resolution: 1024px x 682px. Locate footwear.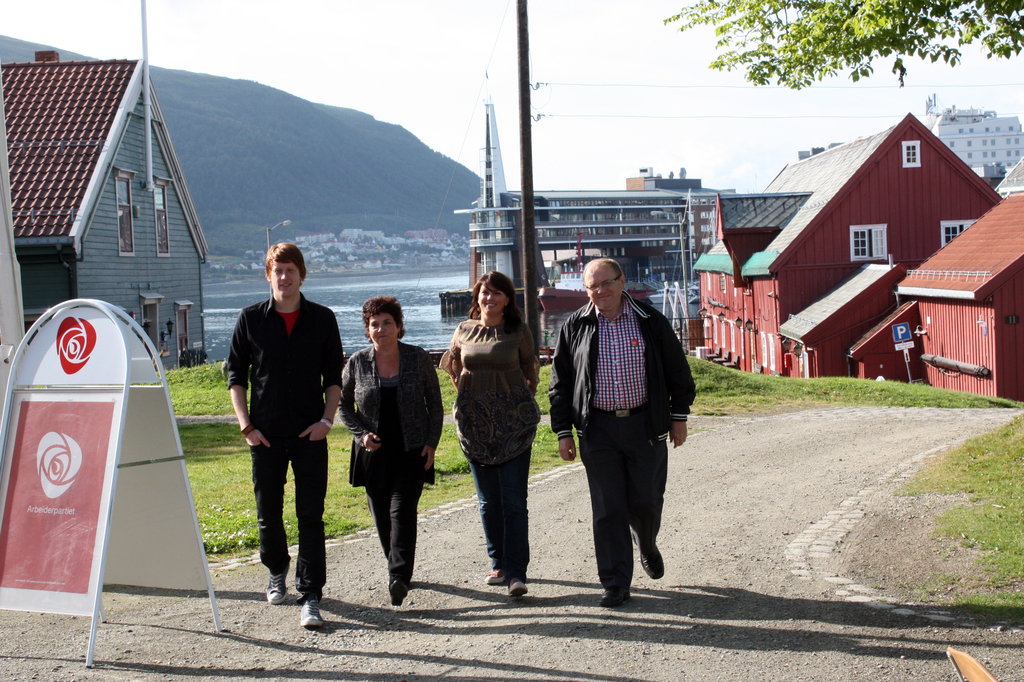
x1=482 y1=567 x2=508 y2=588.
